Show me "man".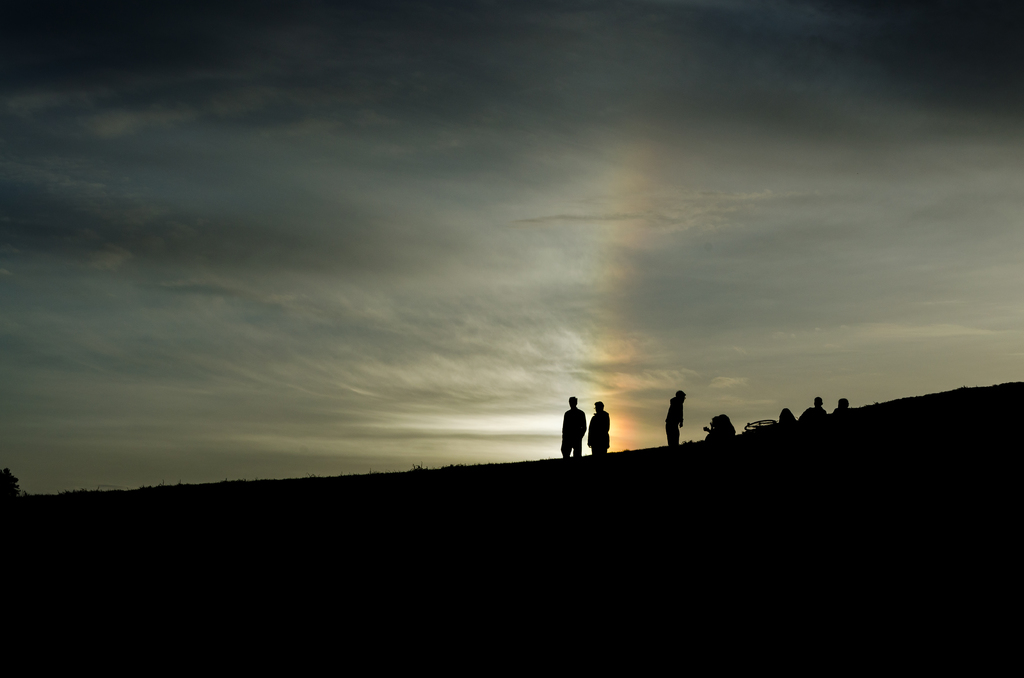
"man" is here: <bbox>838, 400, 847, 411</bbox>.
